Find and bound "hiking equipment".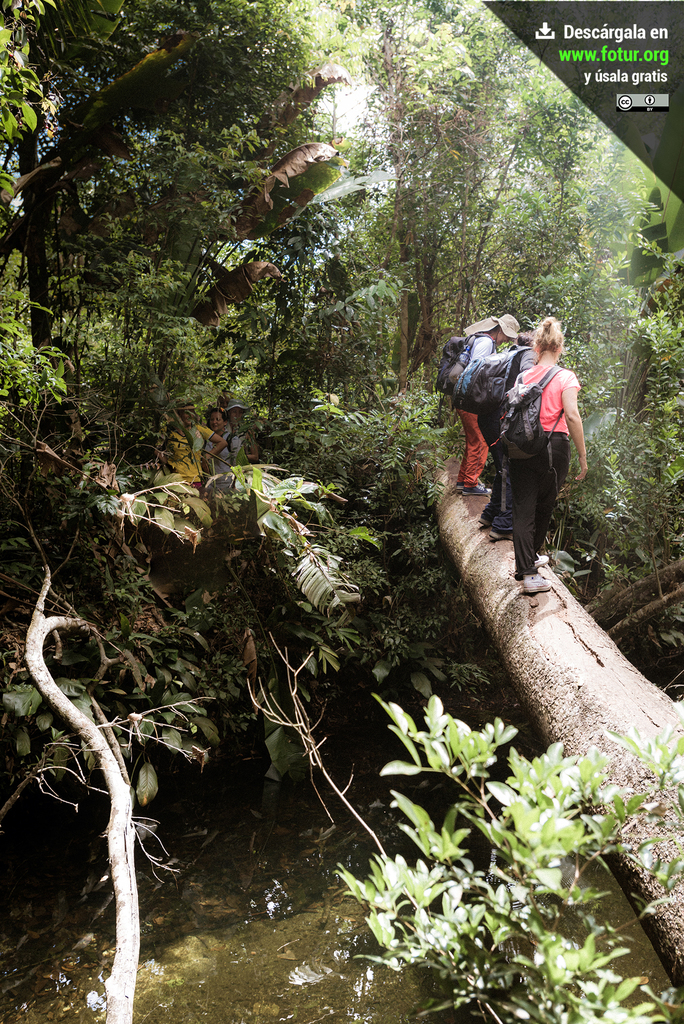
Bound: (x1=523, y1=578, x2=551, y2=597).
